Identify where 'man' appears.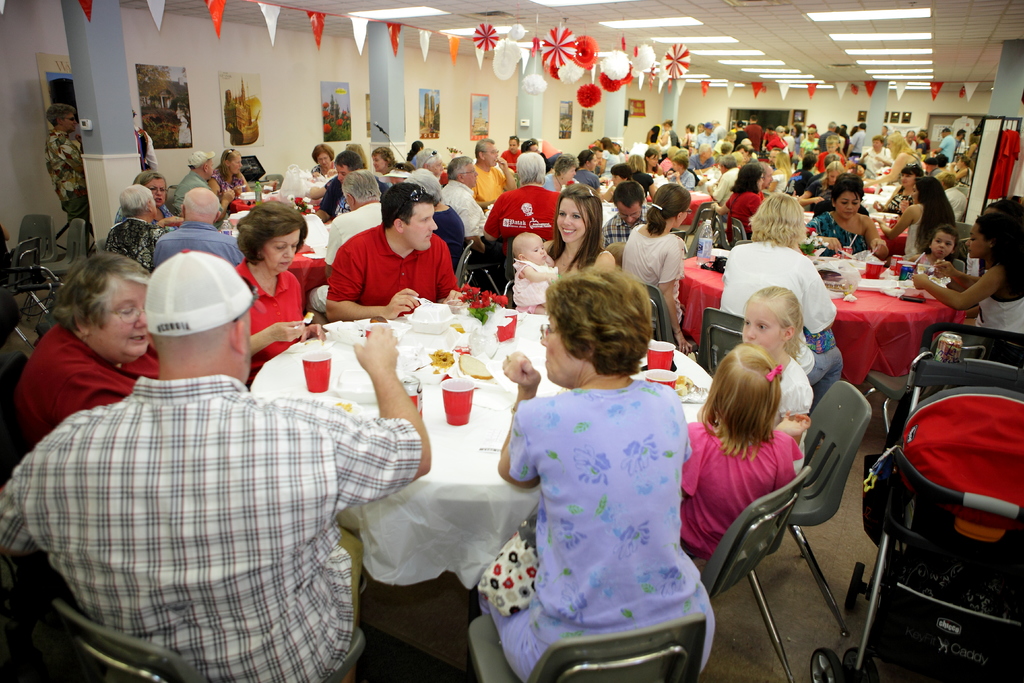
Appears at [433,154,486,249].
